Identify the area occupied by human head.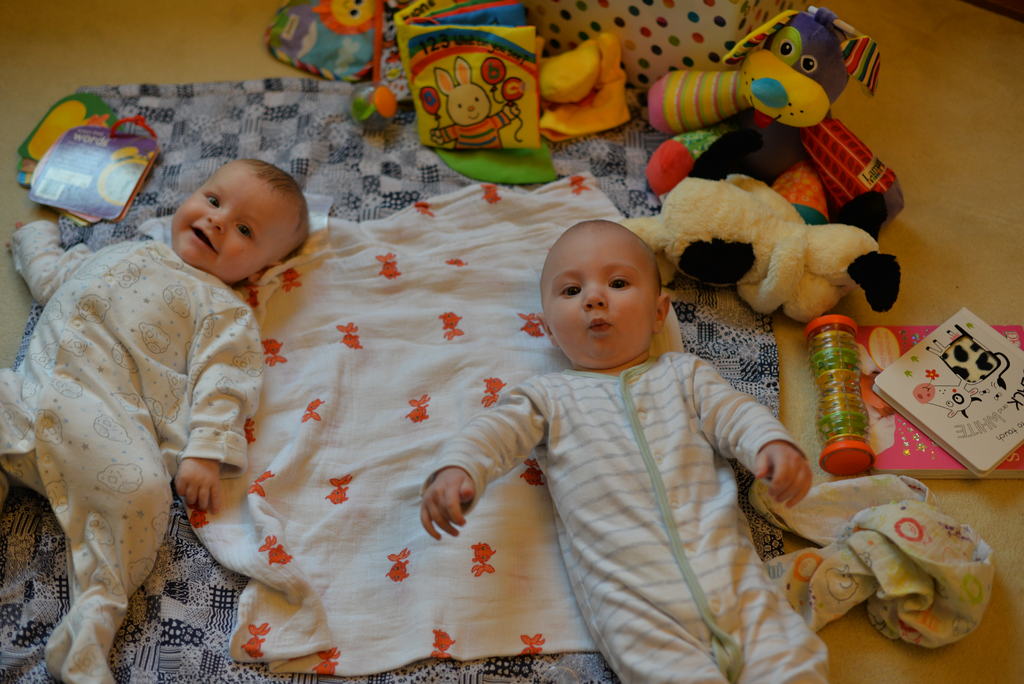
Area: 156:156:303:278.
